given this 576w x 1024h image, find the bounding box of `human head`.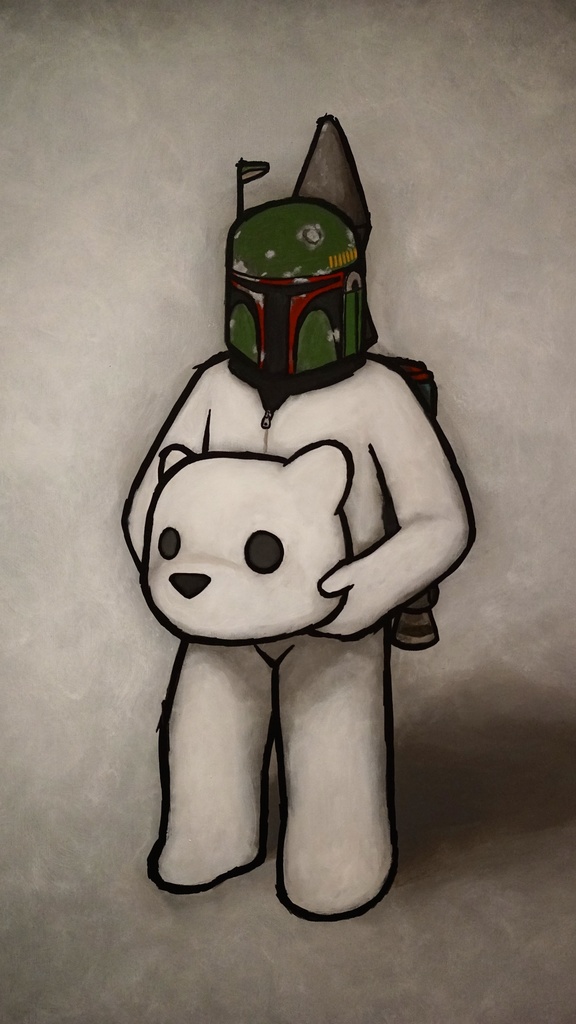
{"left": 225, "top": 188, "right": 378, "bottom": 391}.
